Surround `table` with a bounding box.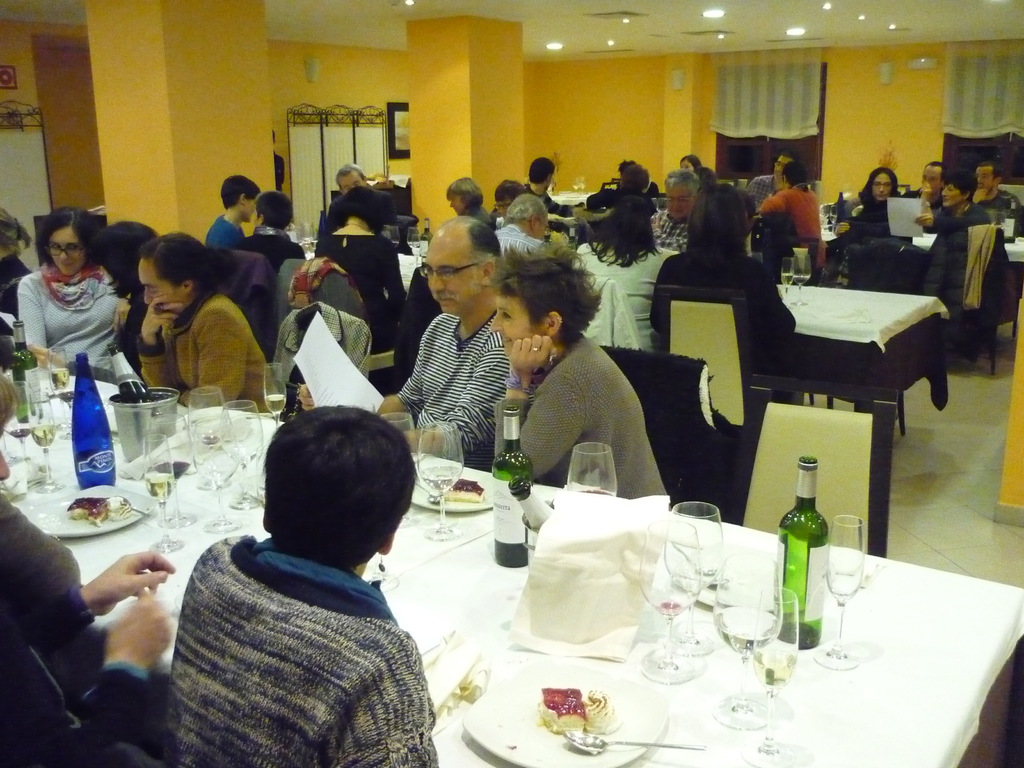
546,182,593,225.
